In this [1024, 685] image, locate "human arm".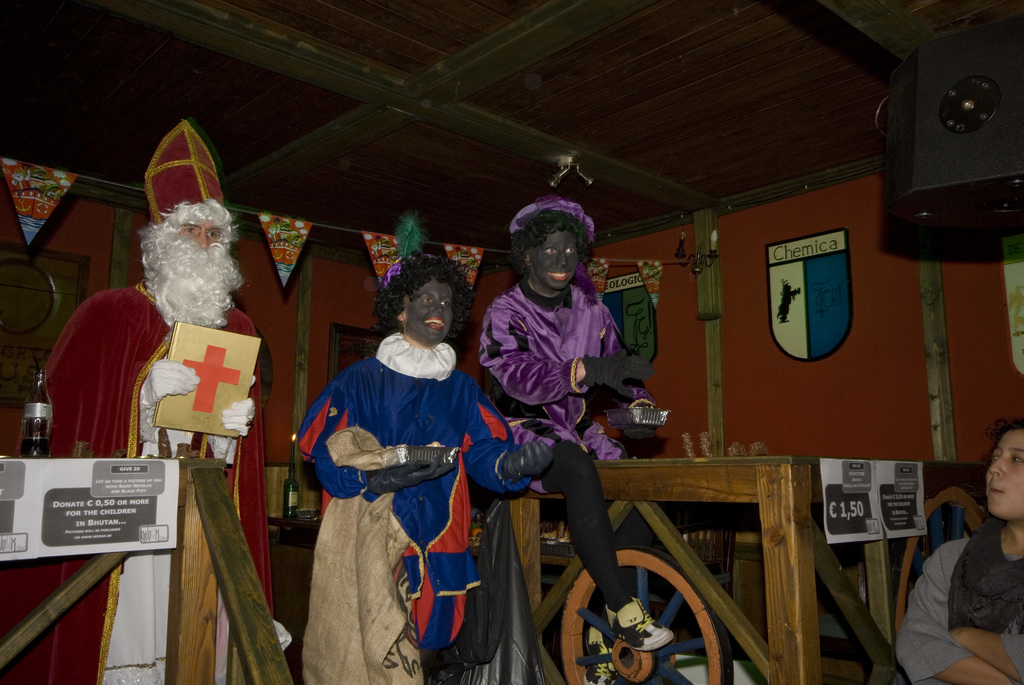
Bounding box: x1=316, y1=375, x2=457, y2=497.
